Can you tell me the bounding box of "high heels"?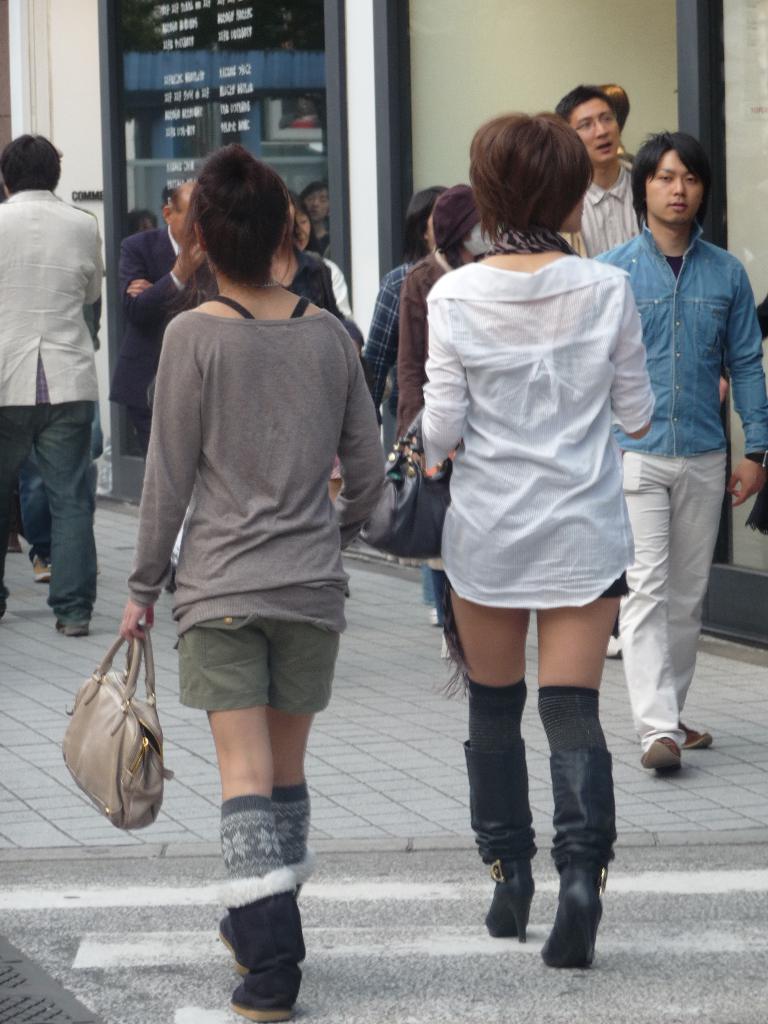
541/755/621/977.
